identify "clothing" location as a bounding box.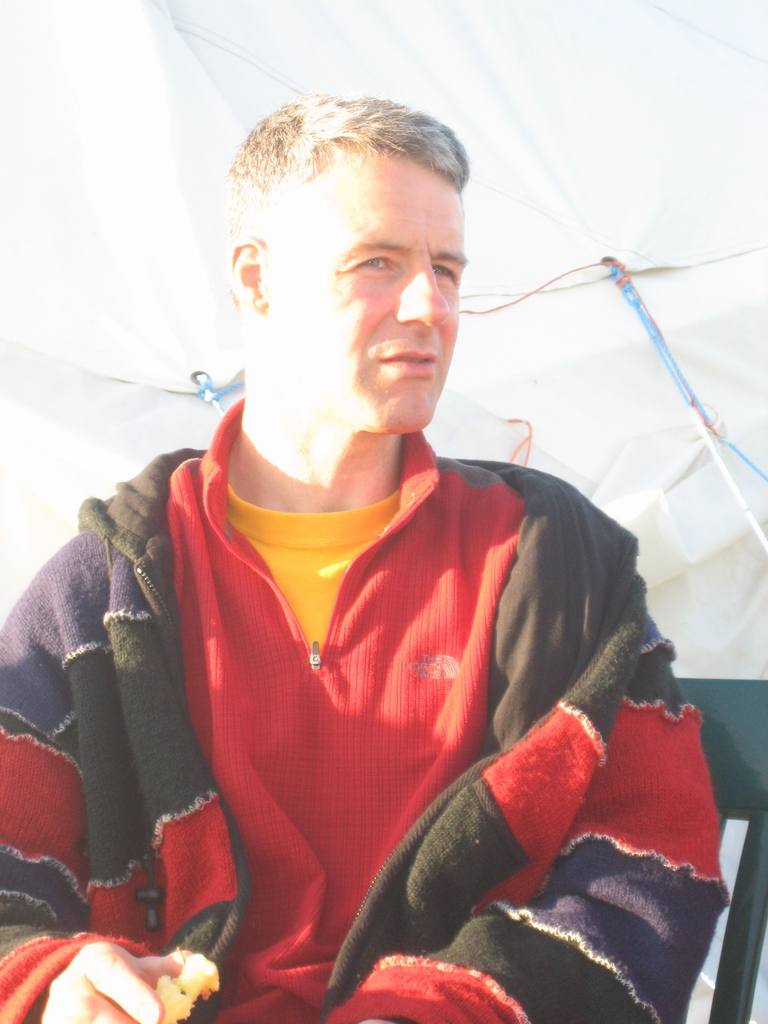
BBox(0, 431, 726, 1023).
